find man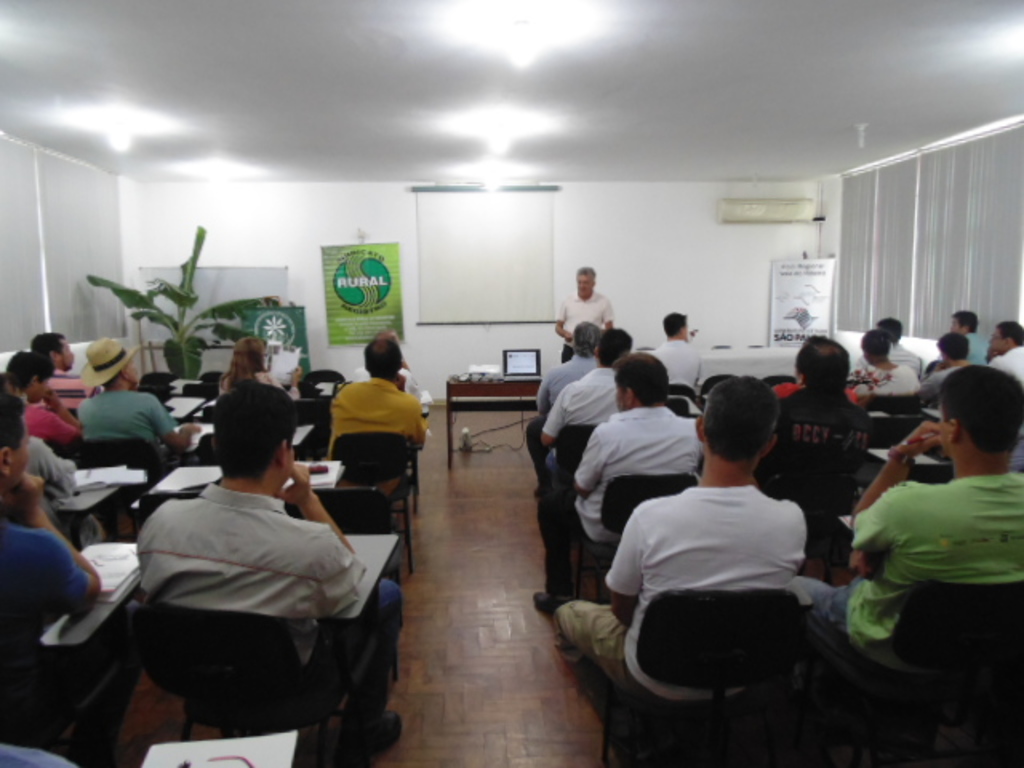
(544,325,632,450)
